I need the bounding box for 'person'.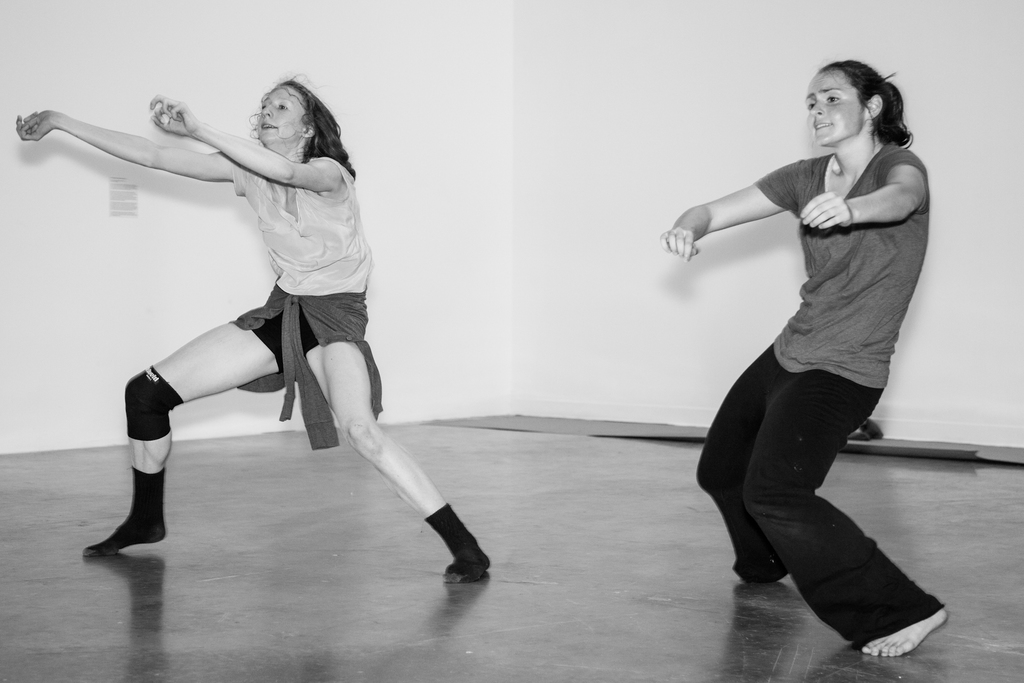
Here it is: [x1=685, y1=49, x2=944, y2=648].
